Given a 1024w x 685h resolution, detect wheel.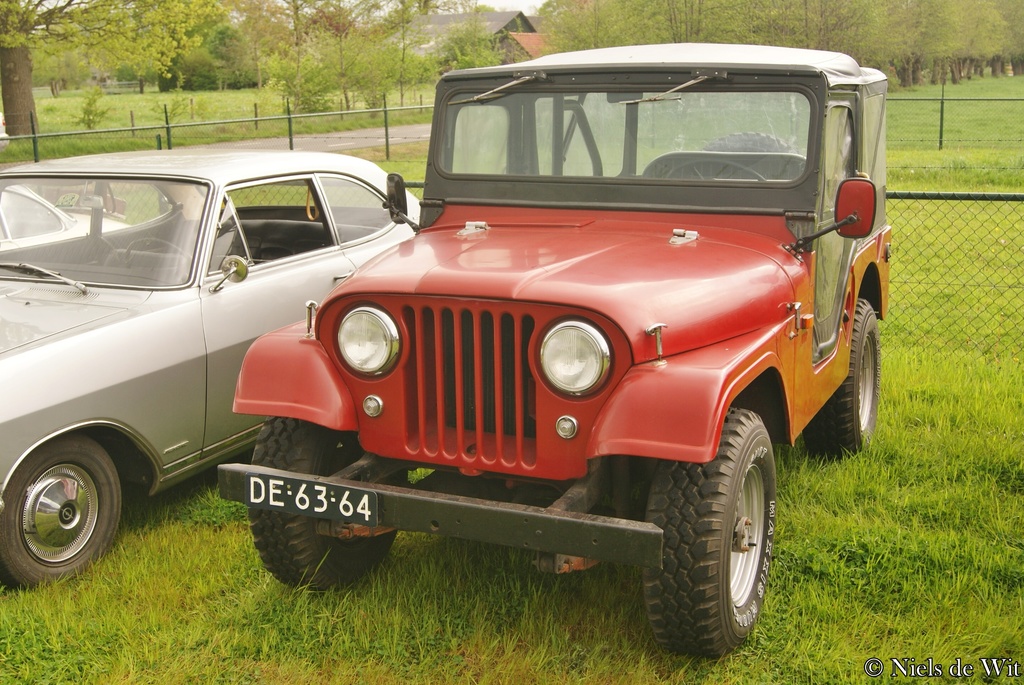
bbox=[241, 409, 401, 589].
